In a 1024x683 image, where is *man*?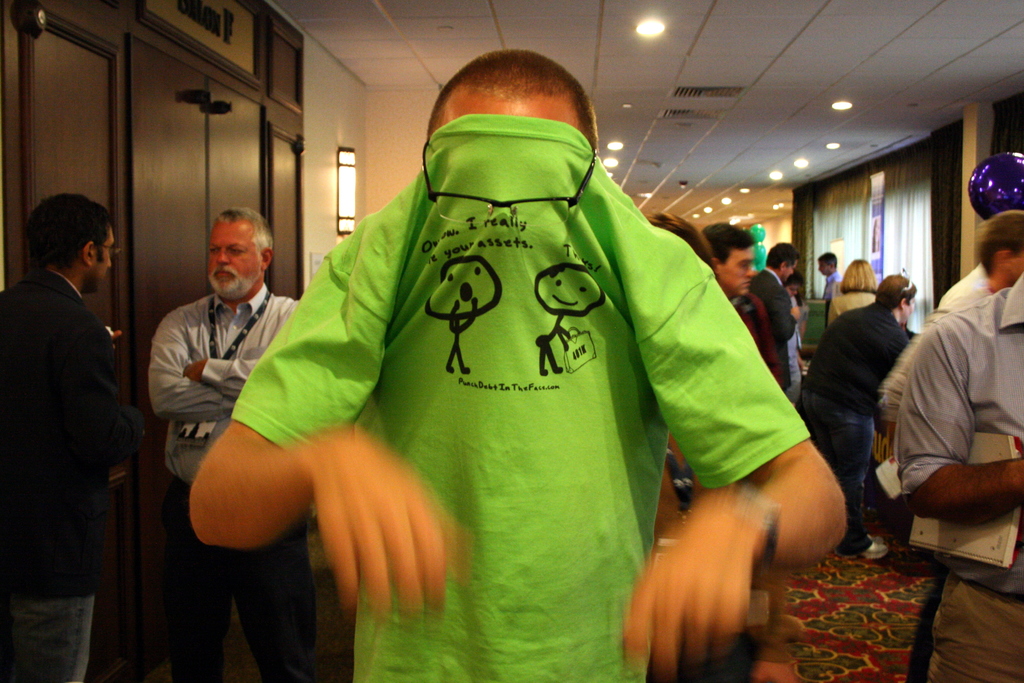
Rect(936, 210, 1023, 322).
